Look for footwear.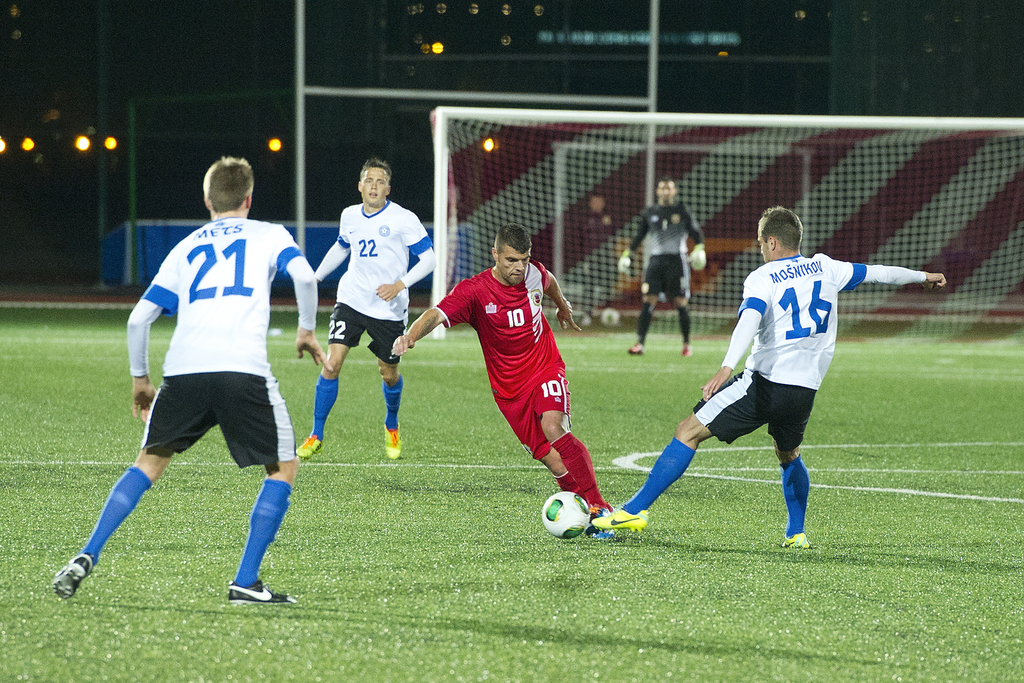
Found: crop(592, 502, 614, 543).
